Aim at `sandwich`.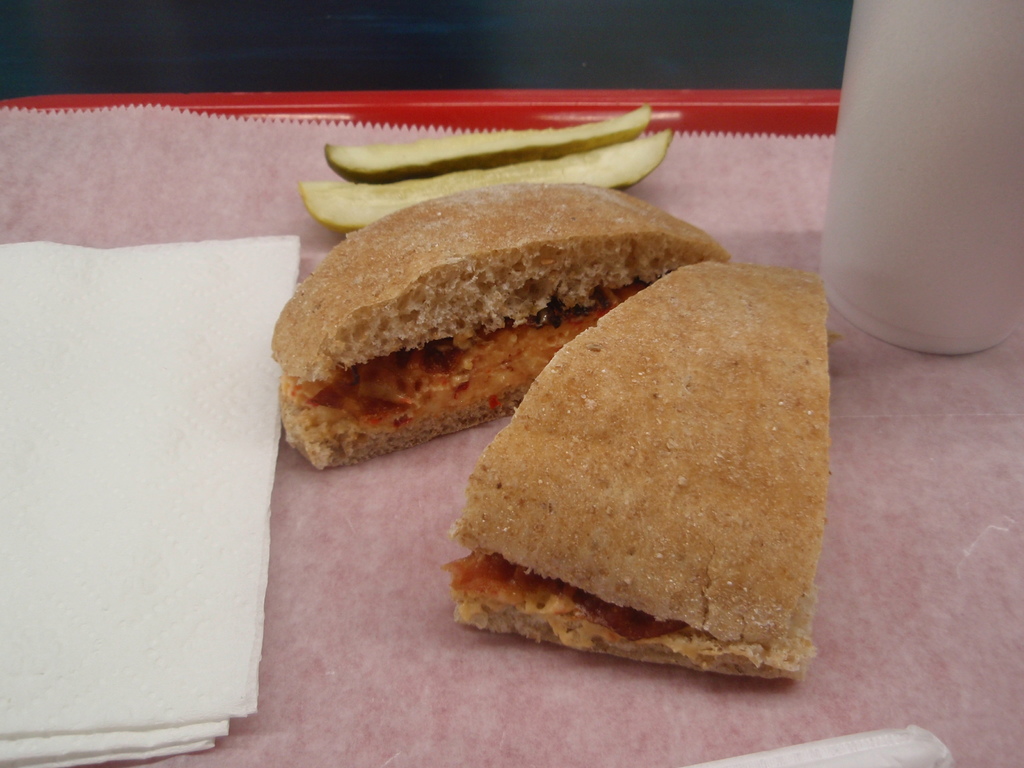
Aimed at x1=447 y1=254 x2=832 y2=682.
